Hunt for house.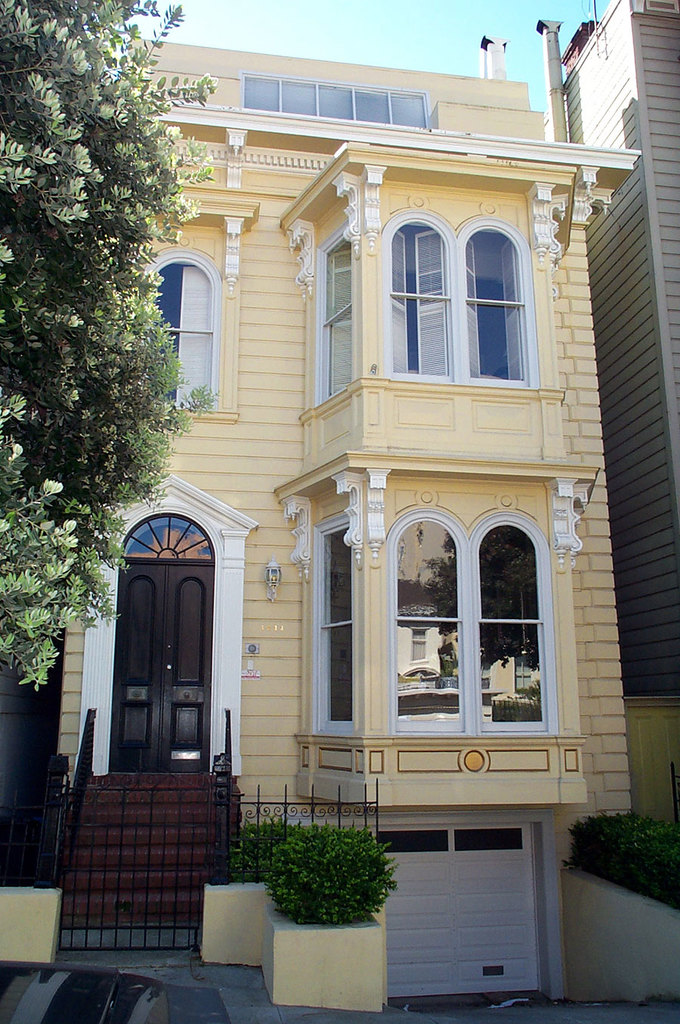
Hunted down at locate(0, 36, 643, 1023).
